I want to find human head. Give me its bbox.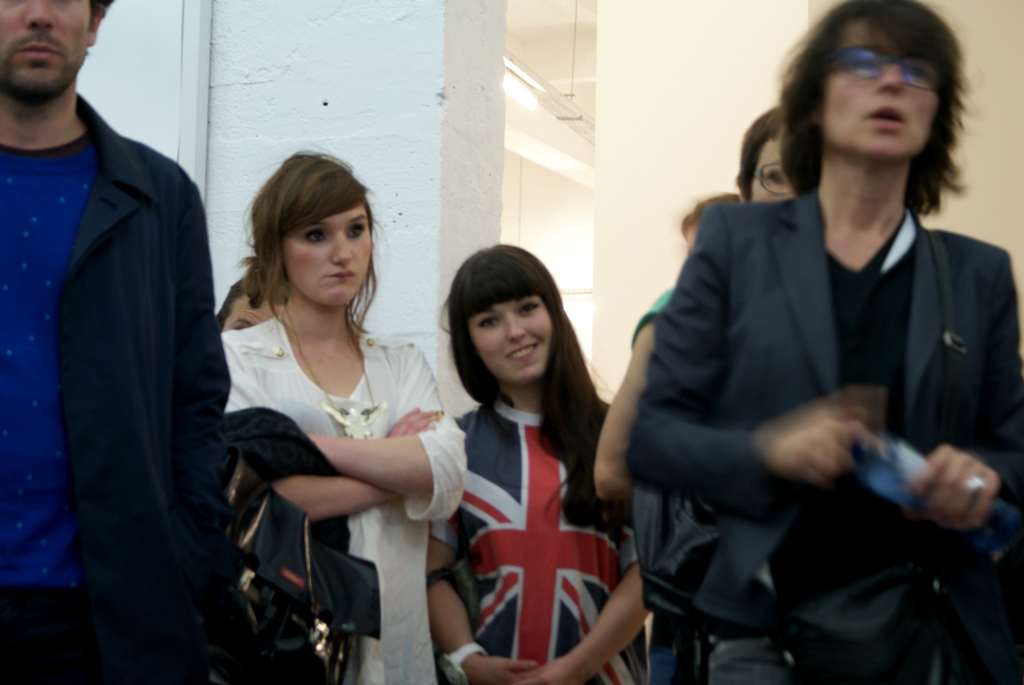
219/281/276/331.
